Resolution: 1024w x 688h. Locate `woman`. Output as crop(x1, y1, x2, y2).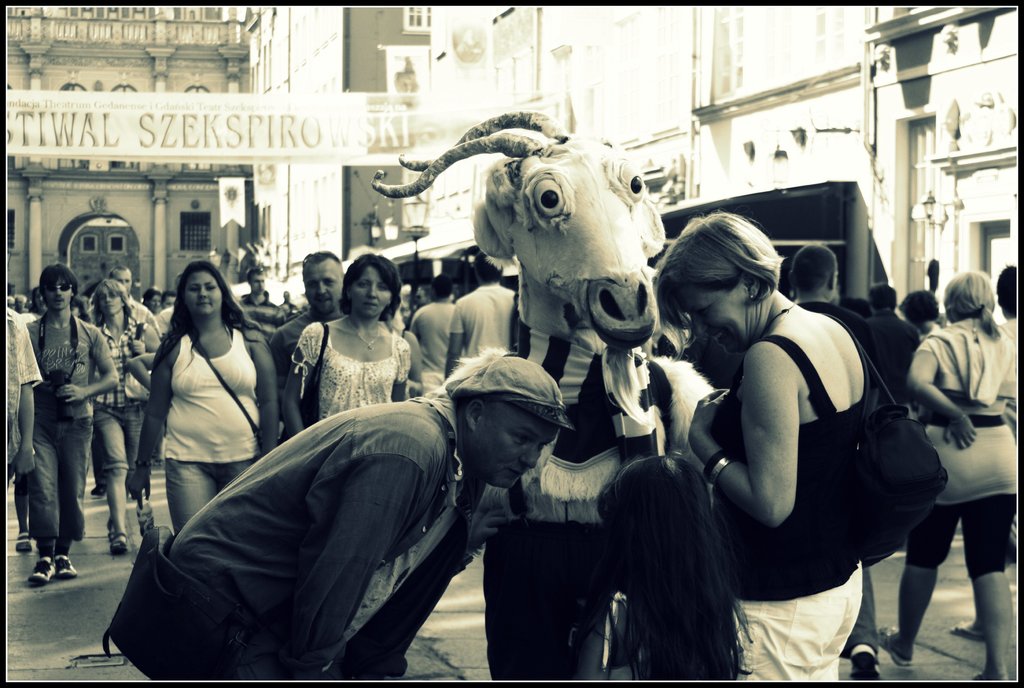
crop(650, 212, 870, 681).
